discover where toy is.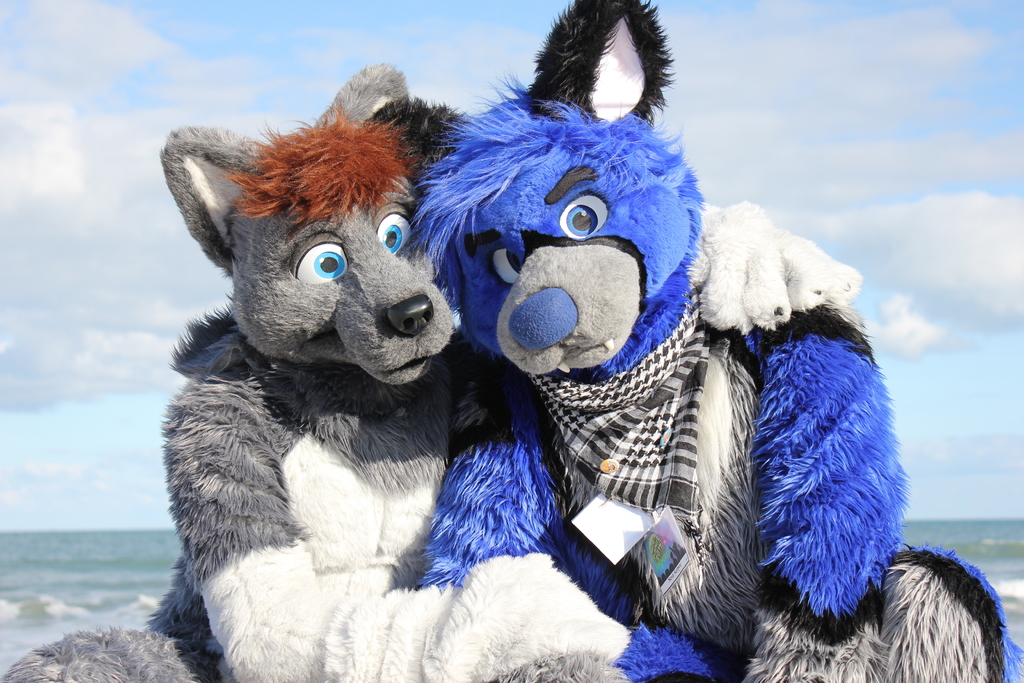
Discovered at <region>406, 0, 1023, 682</region>.
